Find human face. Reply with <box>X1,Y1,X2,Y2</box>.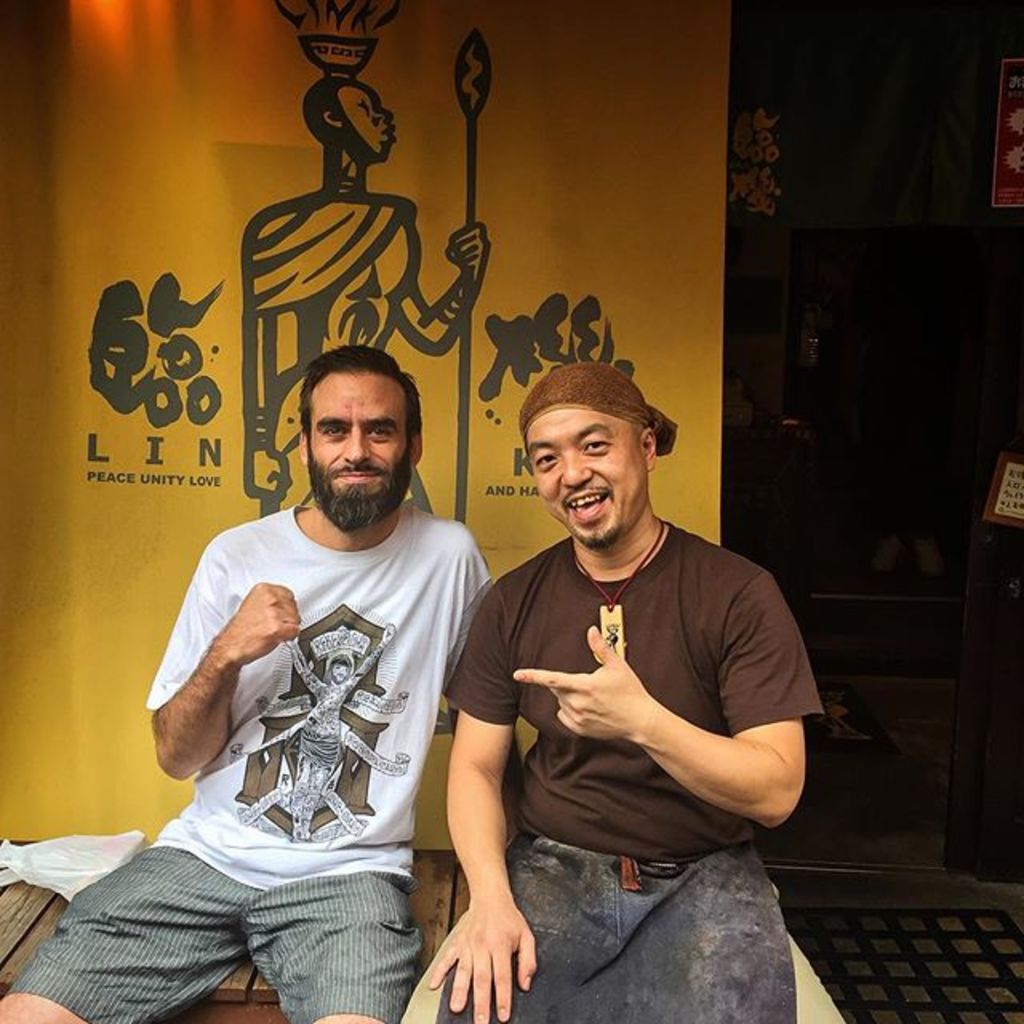
<box>310,374,410,486</box>.
